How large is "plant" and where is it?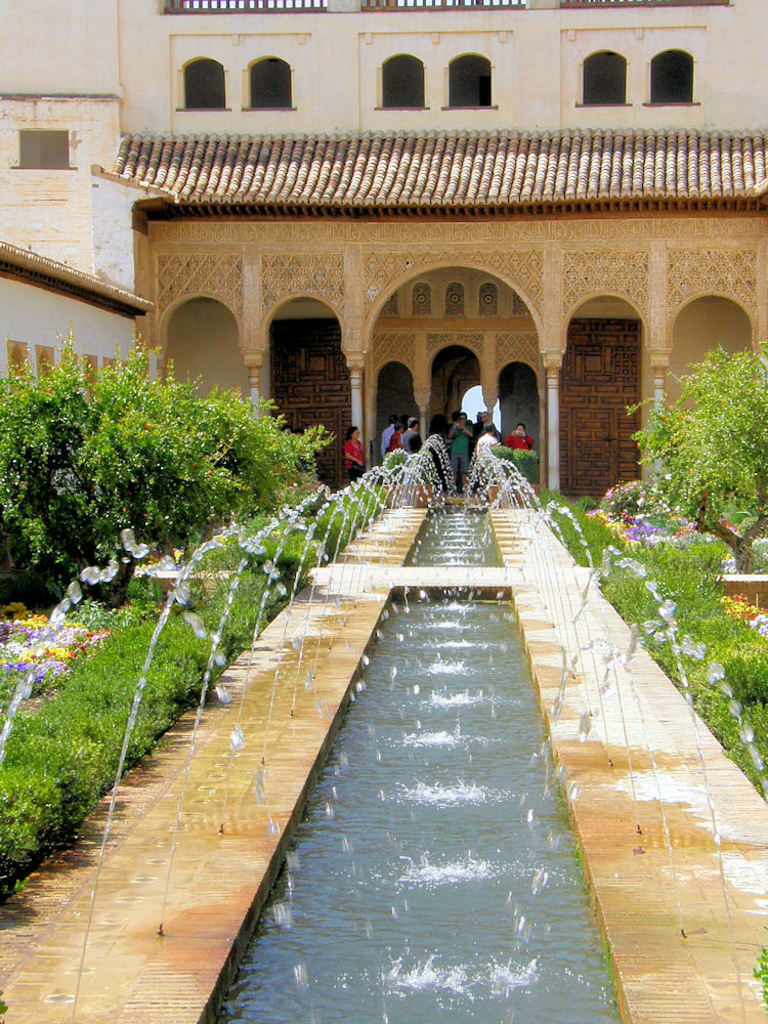
Bounding box: [490, 444, 545, 485].
